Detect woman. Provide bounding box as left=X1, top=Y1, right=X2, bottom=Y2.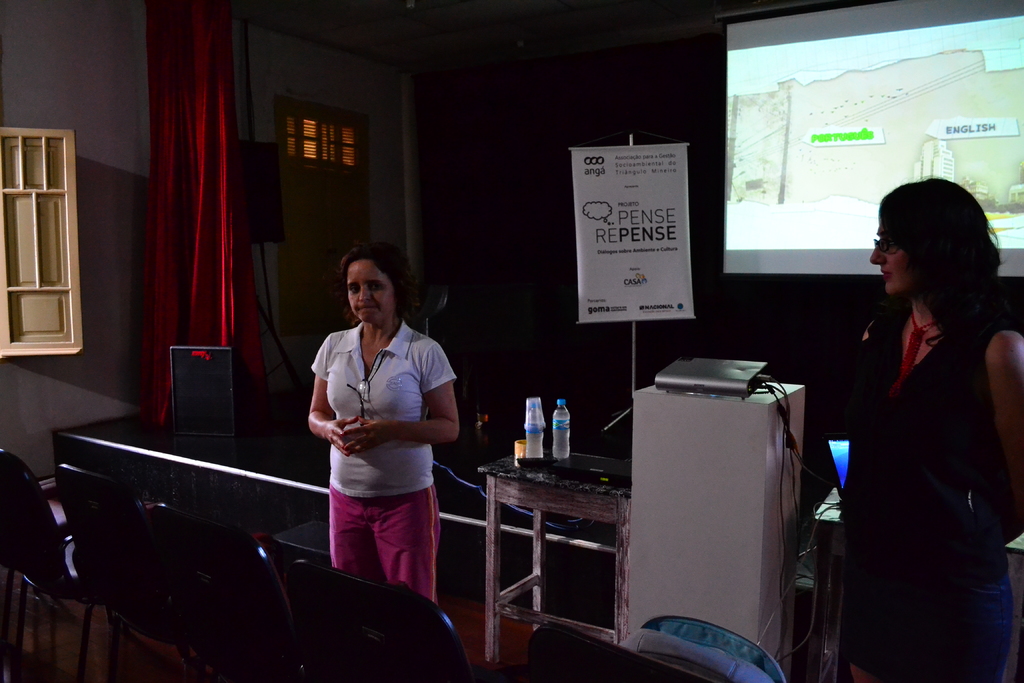
left=305, top=244, right=461, bottom=600.
